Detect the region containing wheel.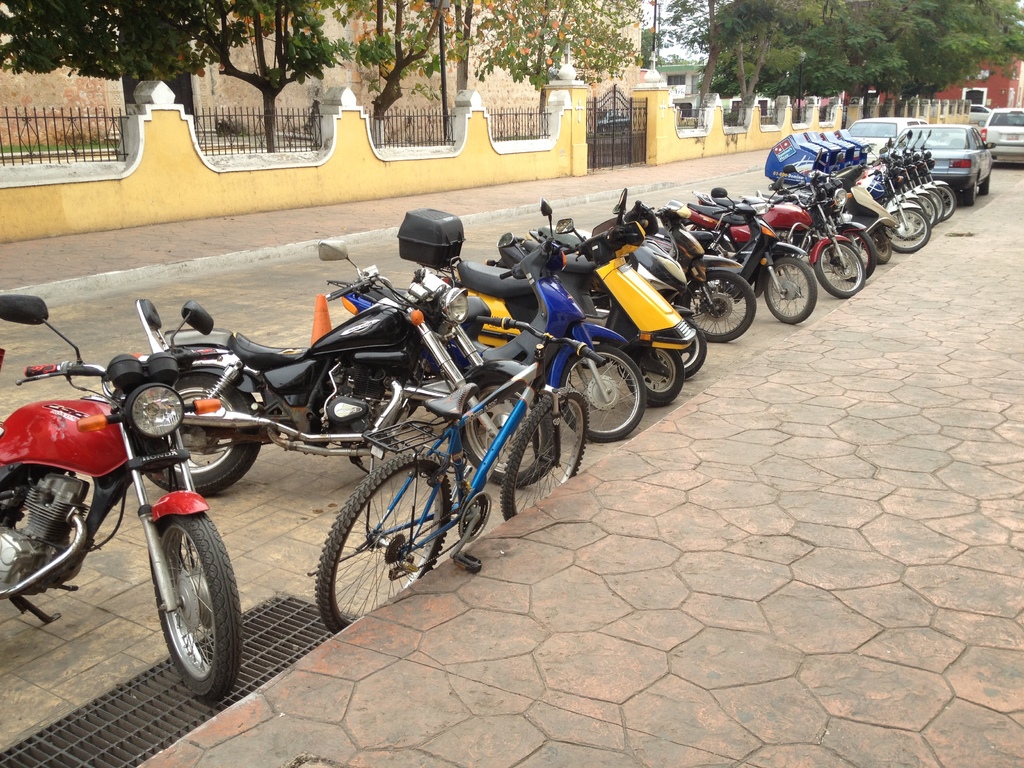
select_region(964, 175, 979, 208).
